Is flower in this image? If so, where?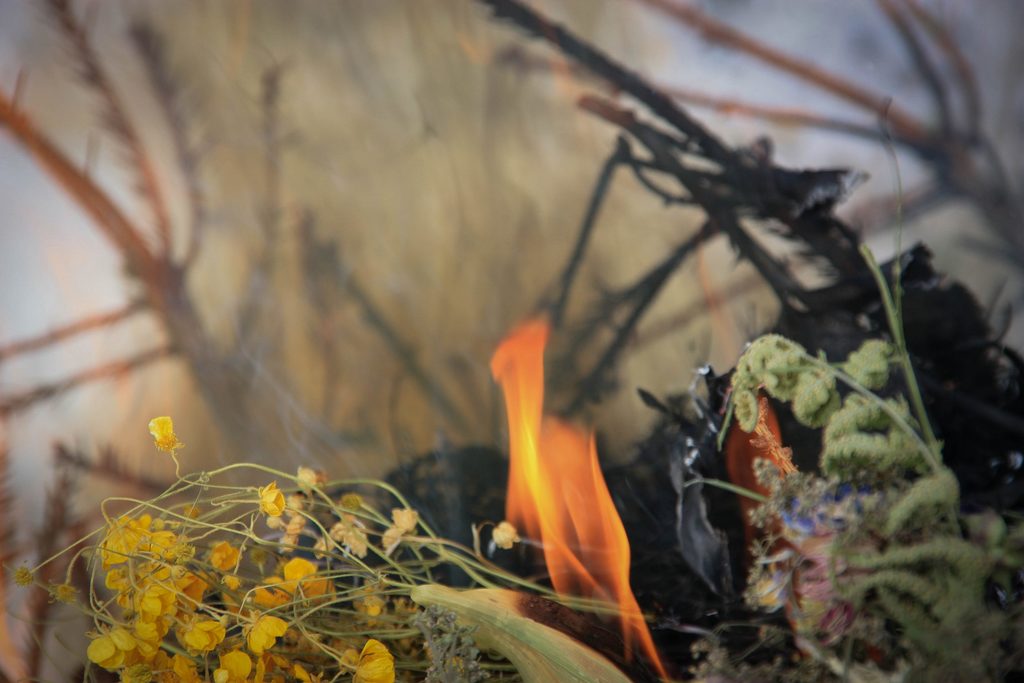
Yes, at <region>789, 524, 881, 639</region>.
